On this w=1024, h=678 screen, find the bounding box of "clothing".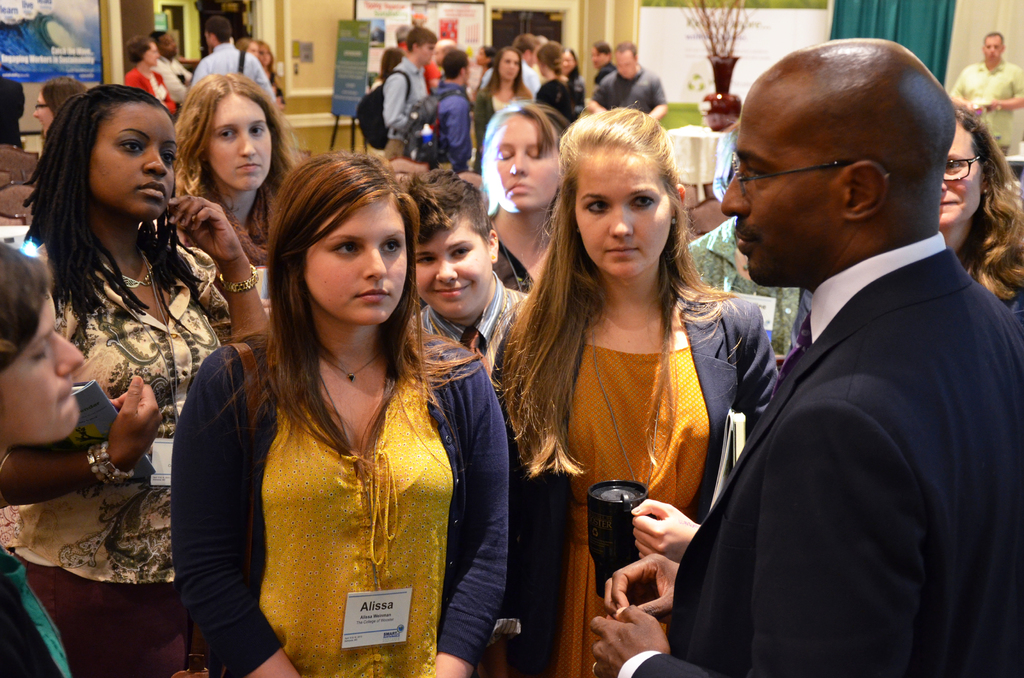
Bounding box: 424, 82, 473, 176.
